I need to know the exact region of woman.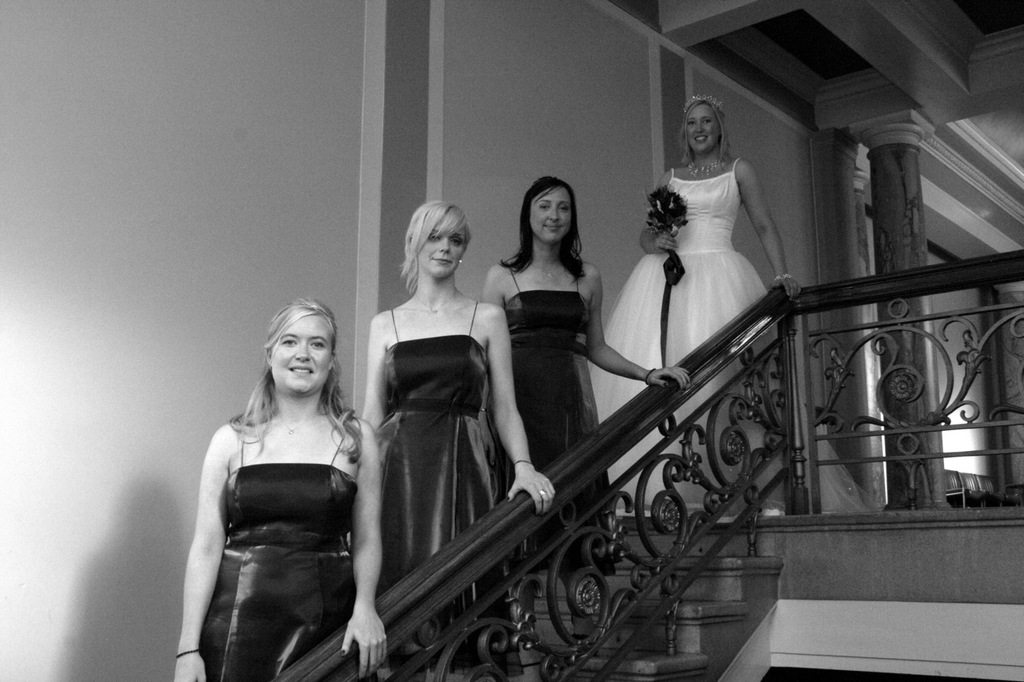
Region: 620 78 782 406.
